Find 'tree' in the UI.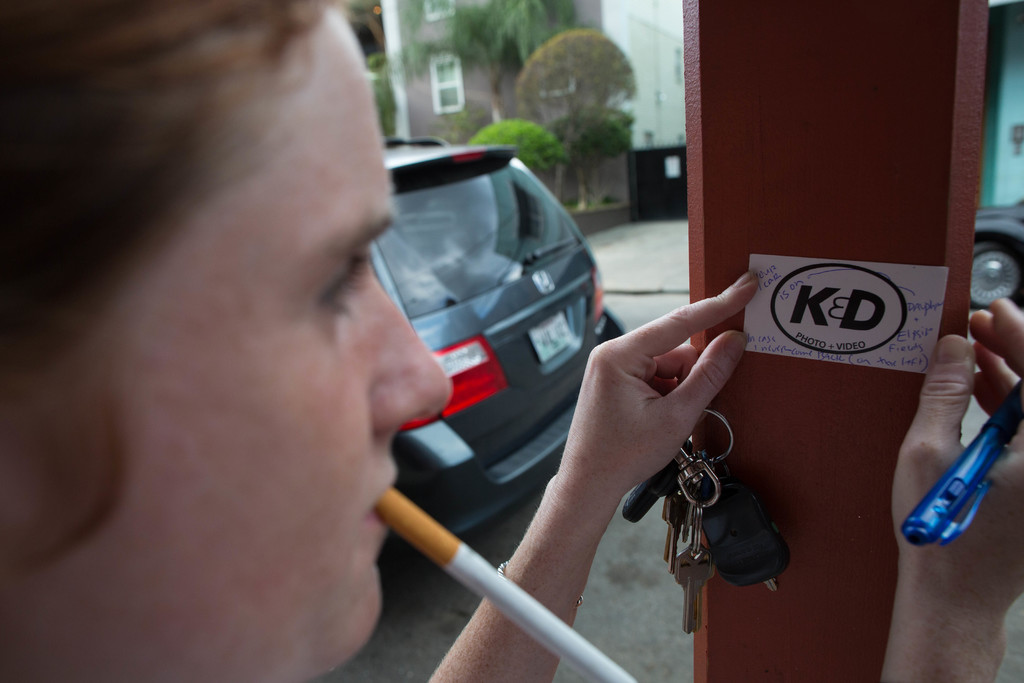
UI element at region(513, 28, 636, 202).
